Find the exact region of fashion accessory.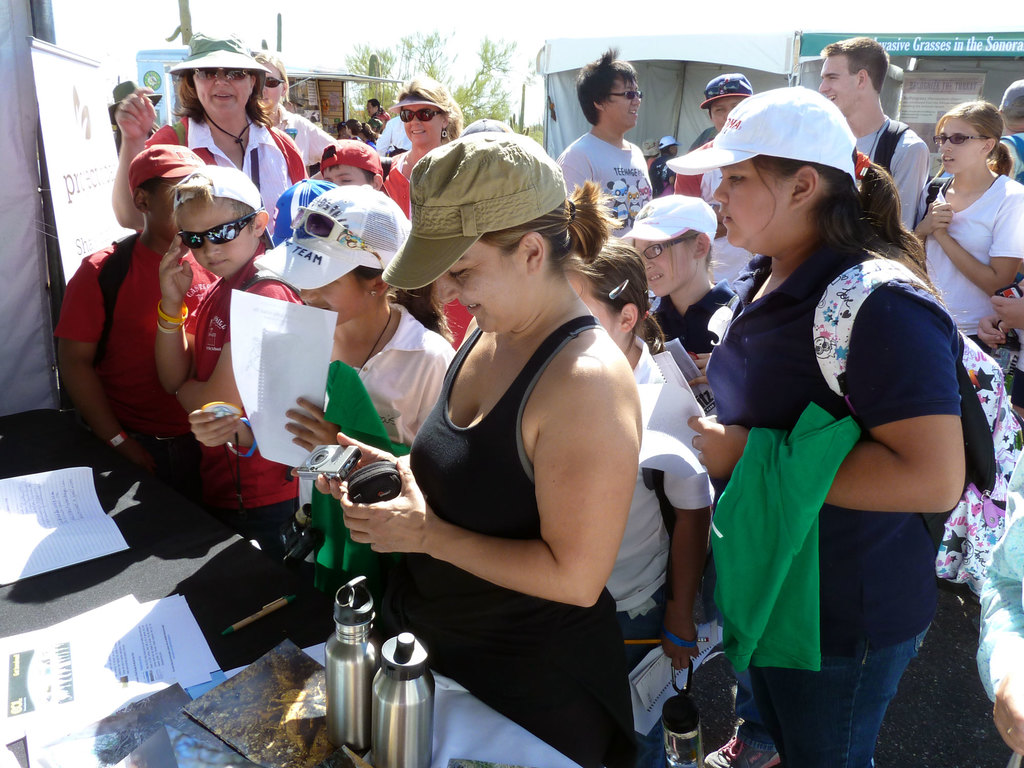
Exact region: bbox=[287, 209, 383, 264].
